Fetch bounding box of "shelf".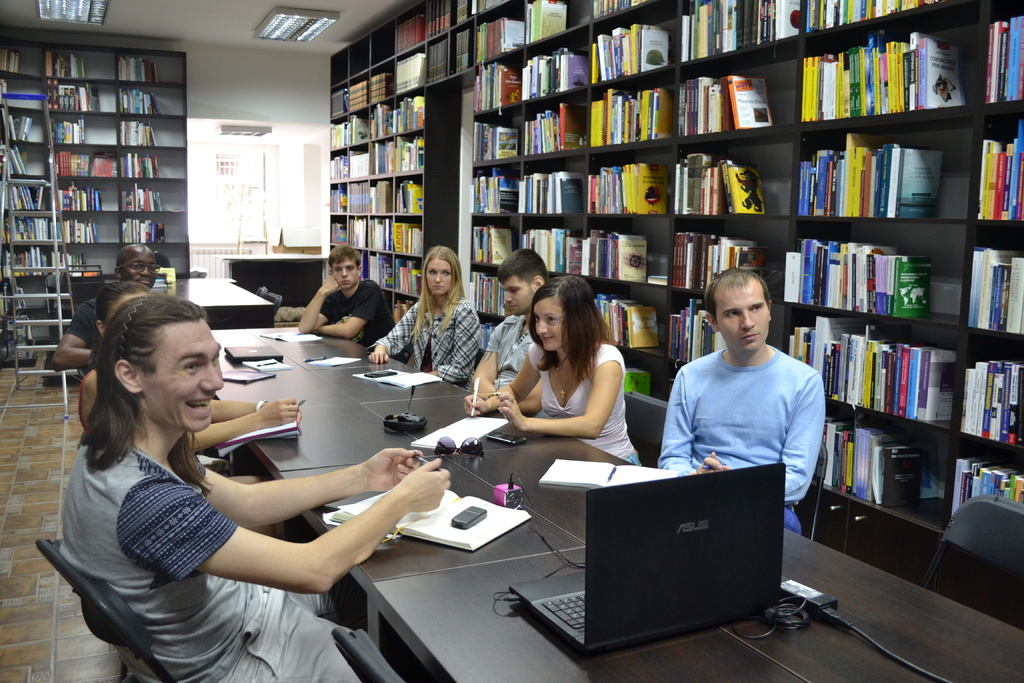
Bbox: (x1=524, y1=28, x2=611, y2=102).
